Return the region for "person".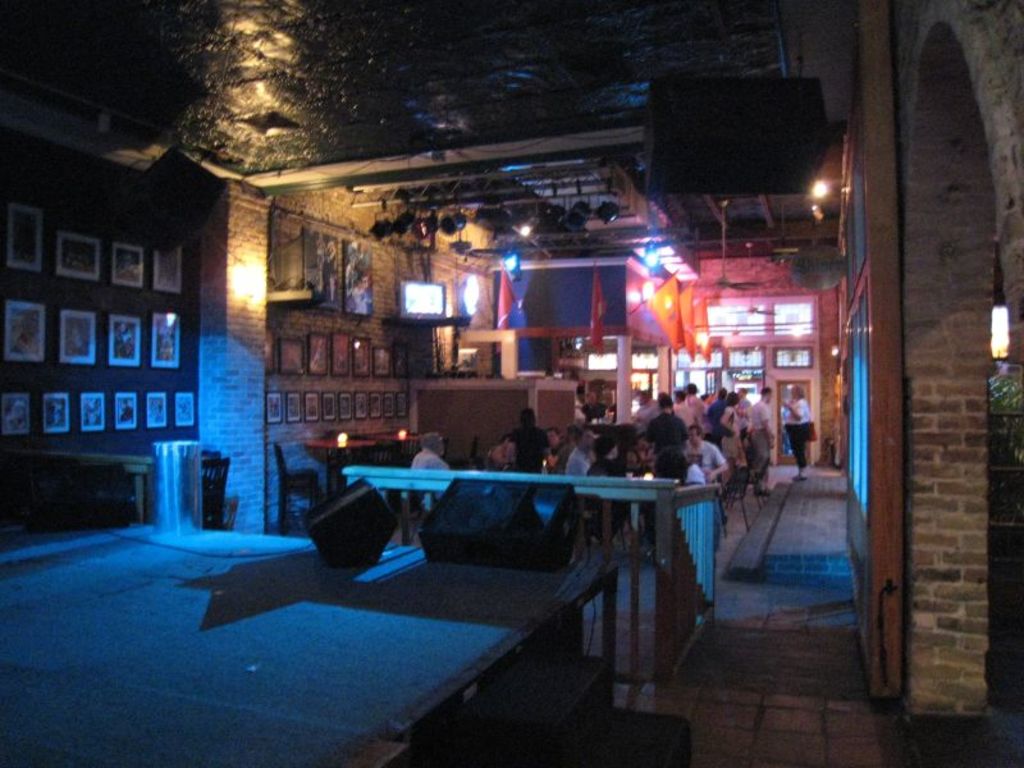
select_region(783, 387, 818, 484).
